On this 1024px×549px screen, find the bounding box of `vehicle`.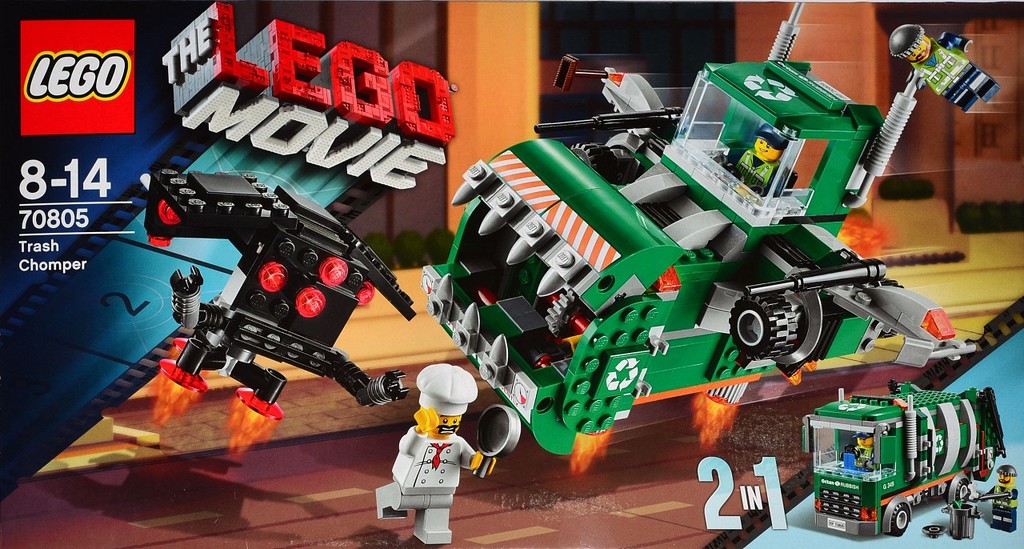
Bounding box: bbox=(803, 375, 1010, 537).
